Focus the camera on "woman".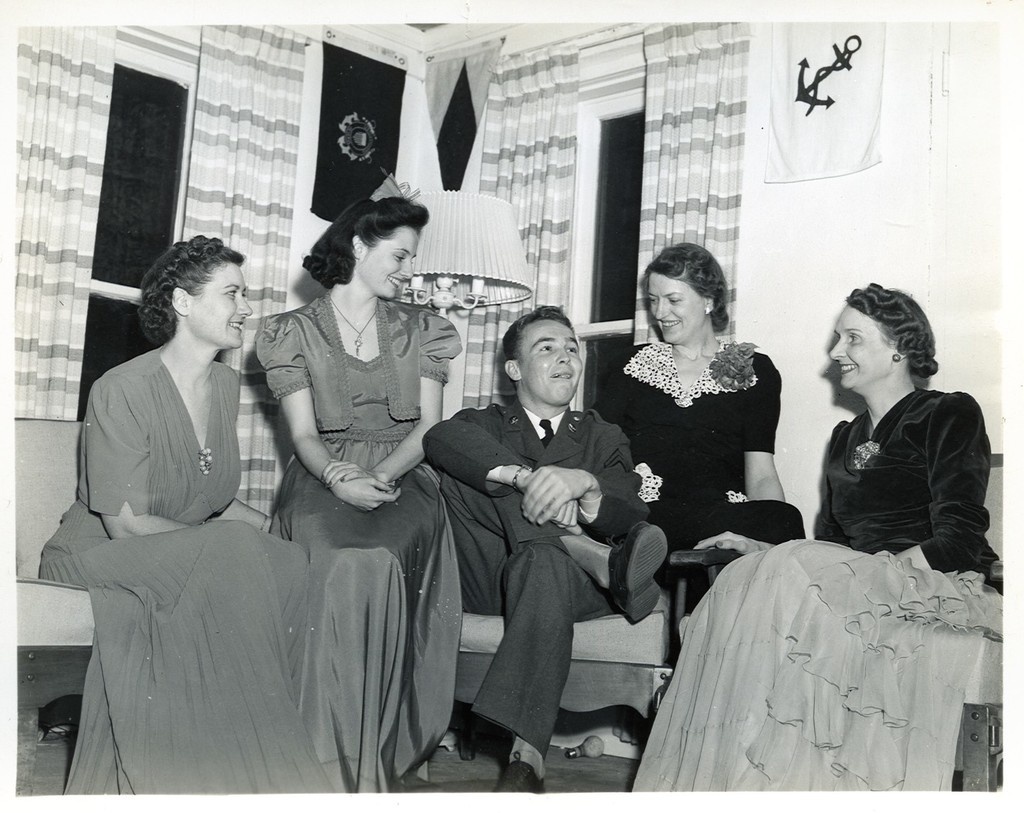
Focus region: <box>71,219,334,795</box>.
